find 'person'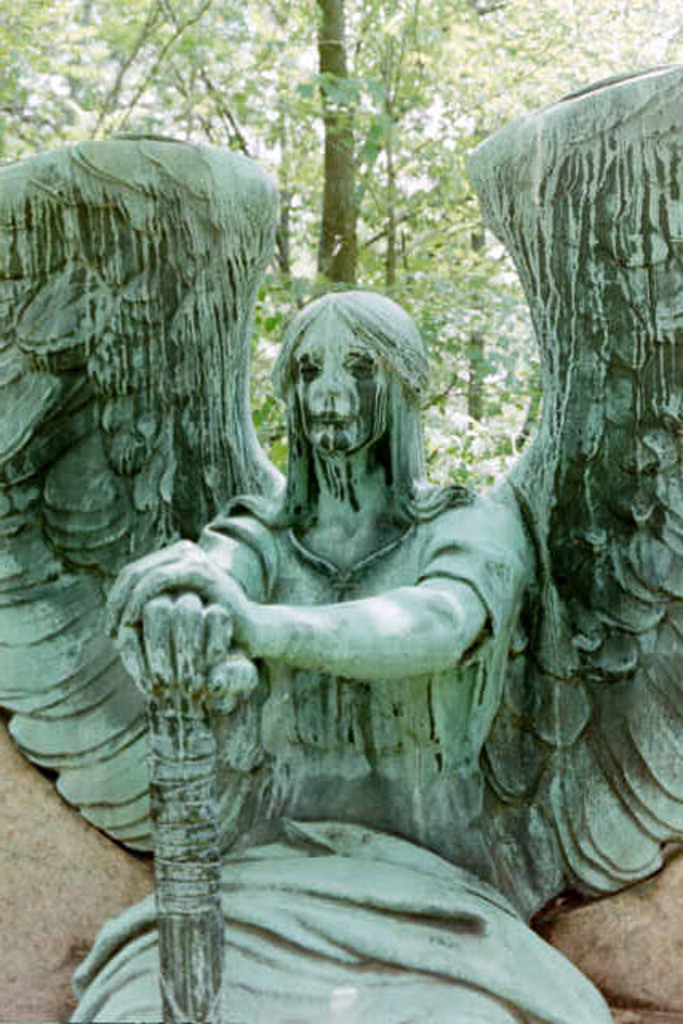
0 61 682 1023
